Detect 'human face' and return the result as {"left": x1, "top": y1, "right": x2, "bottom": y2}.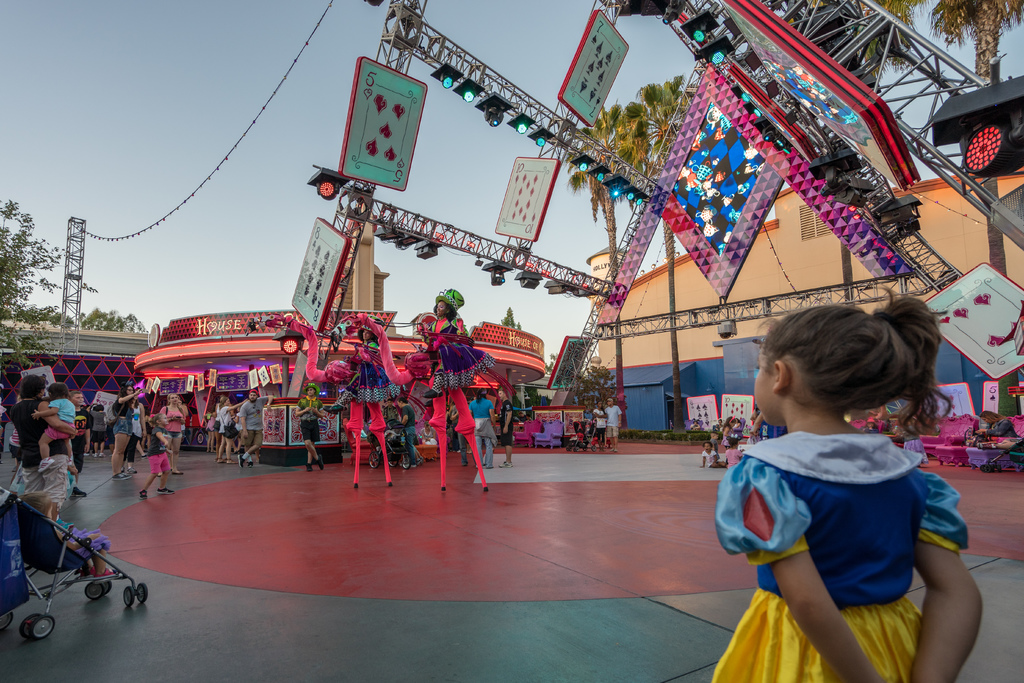
{"left": 247, "top": 392, "right": 256, "bottom": 404}.
